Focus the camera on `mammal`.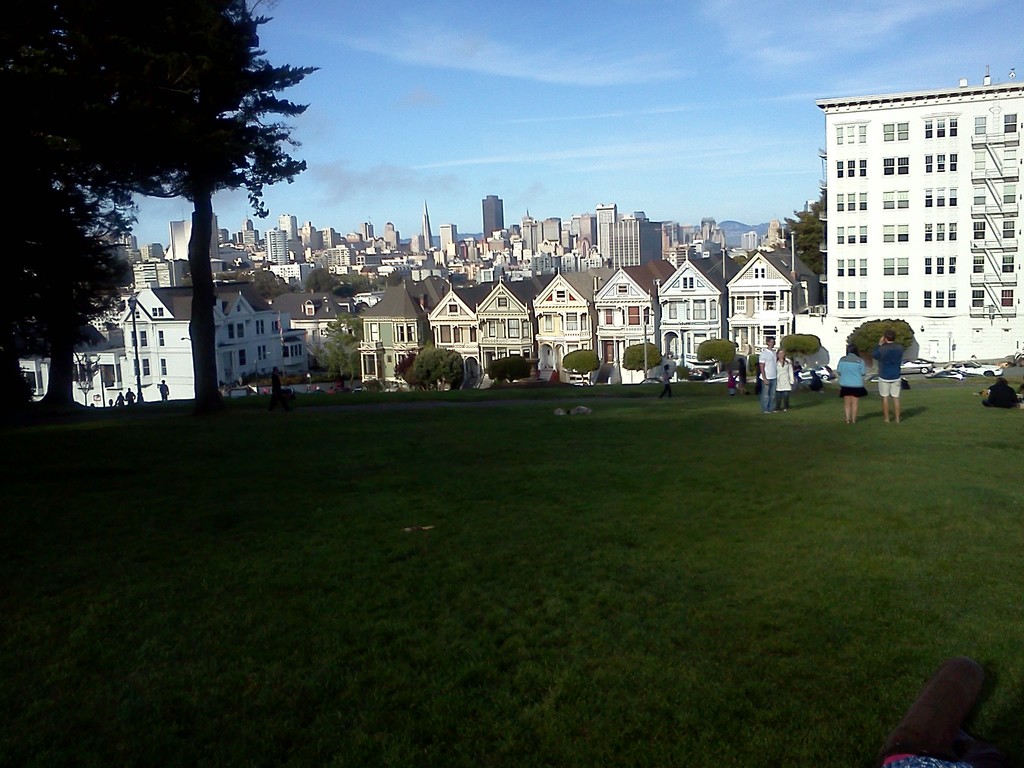
Focus region: bbox(871, 329, 904, 424).
